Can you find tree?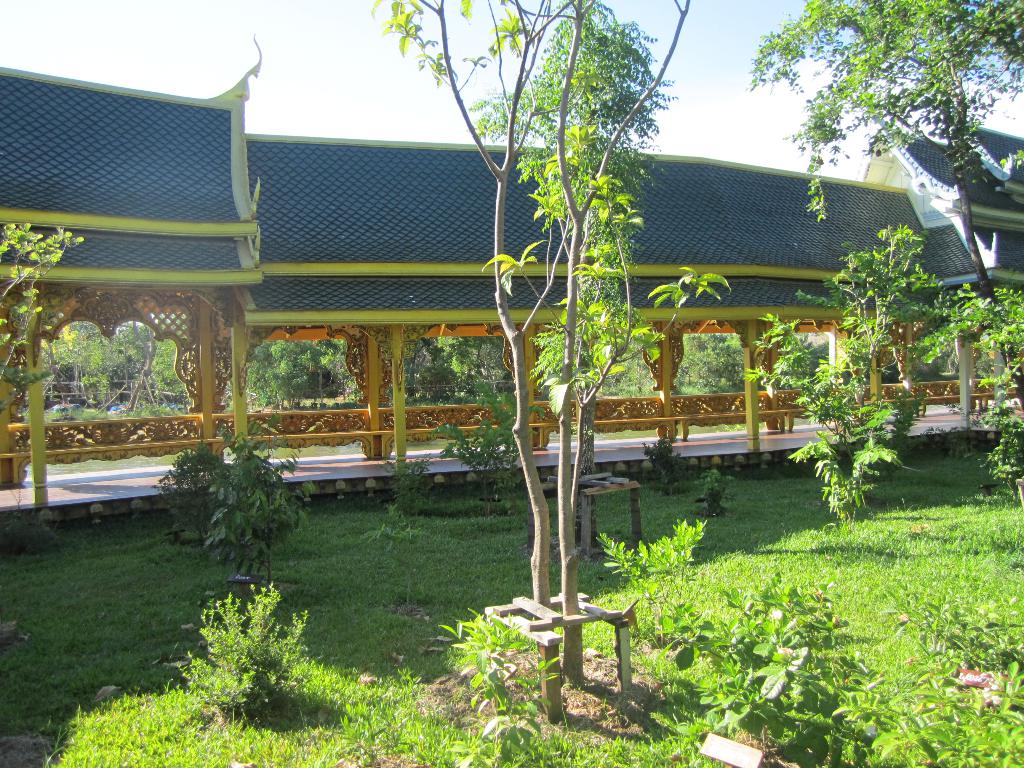
Yes, bounding box: crop(765, 227, 945, 520).
